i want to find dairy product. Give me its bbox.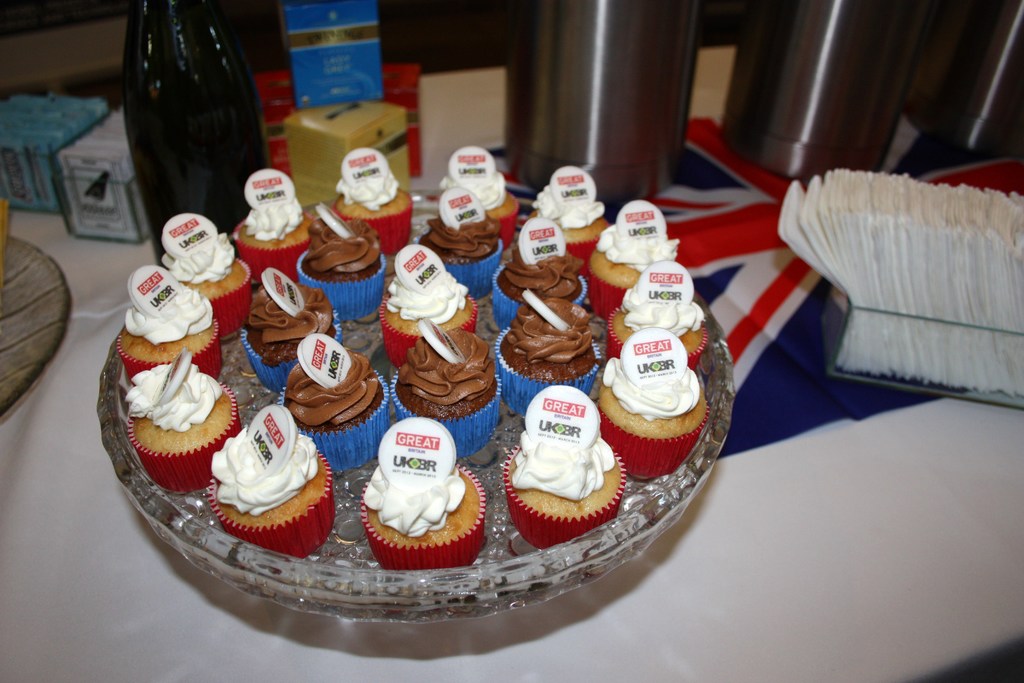
499,236,594,304.
